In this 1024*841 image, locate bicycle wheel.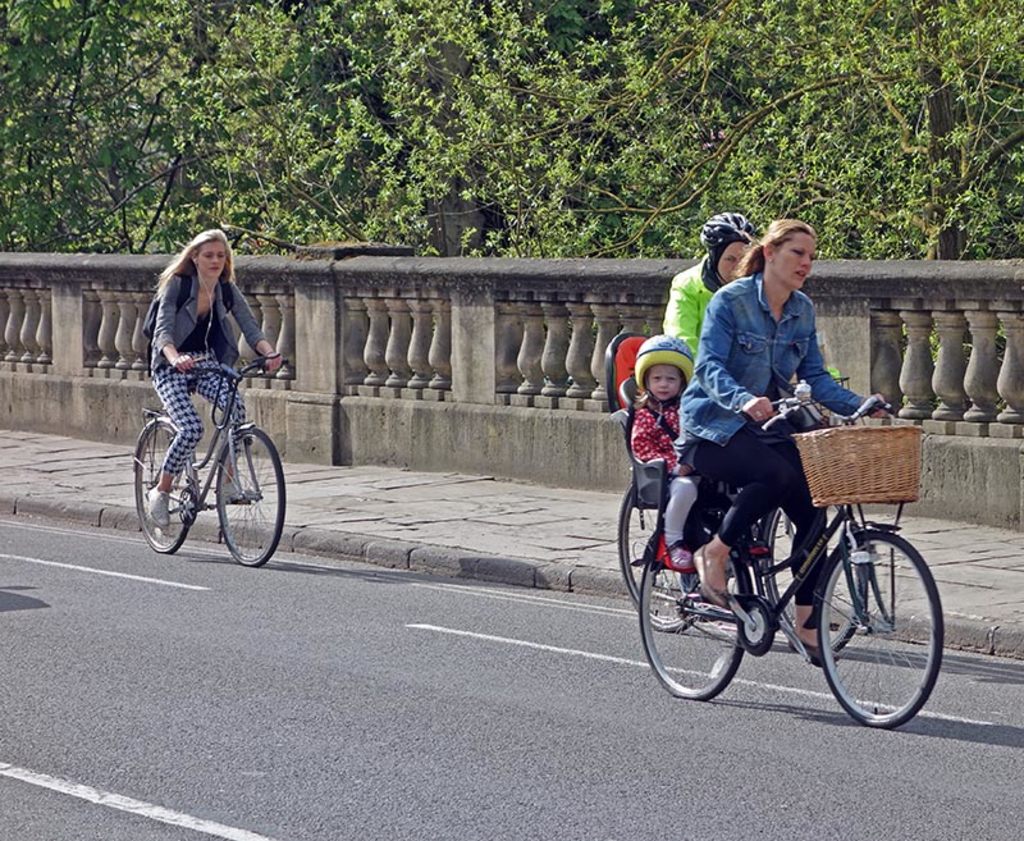
Bounding box: 215, 425, 288, 567.
